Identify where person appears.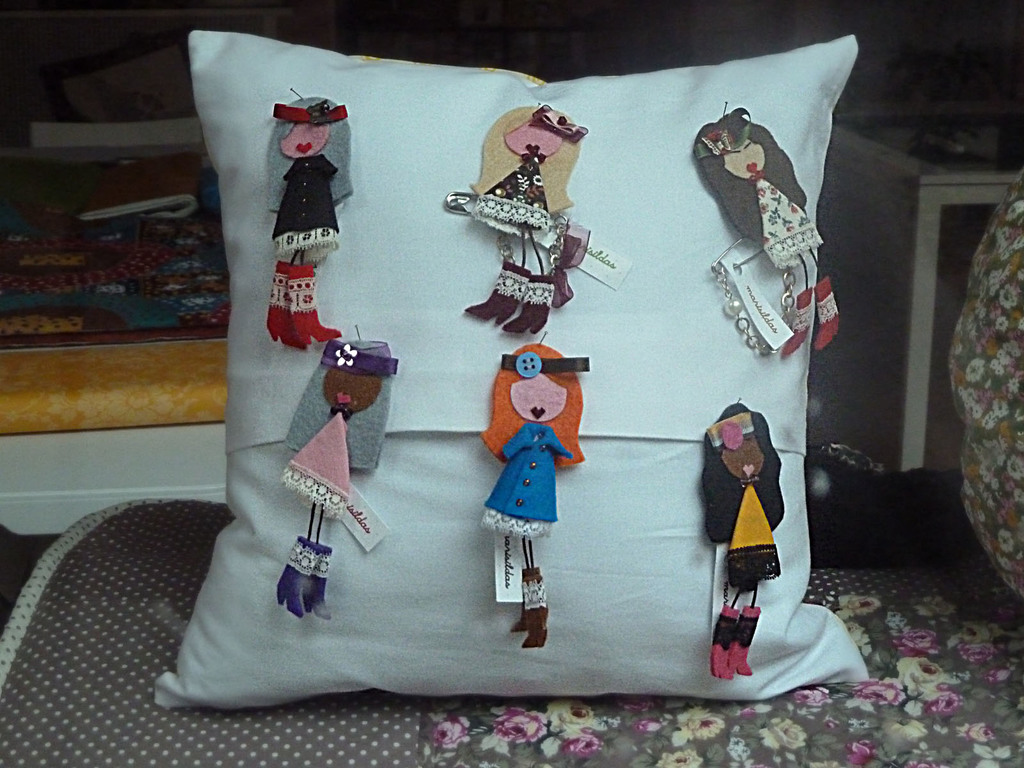
Appears at left=694, top=108, right=840, bottom=358.
